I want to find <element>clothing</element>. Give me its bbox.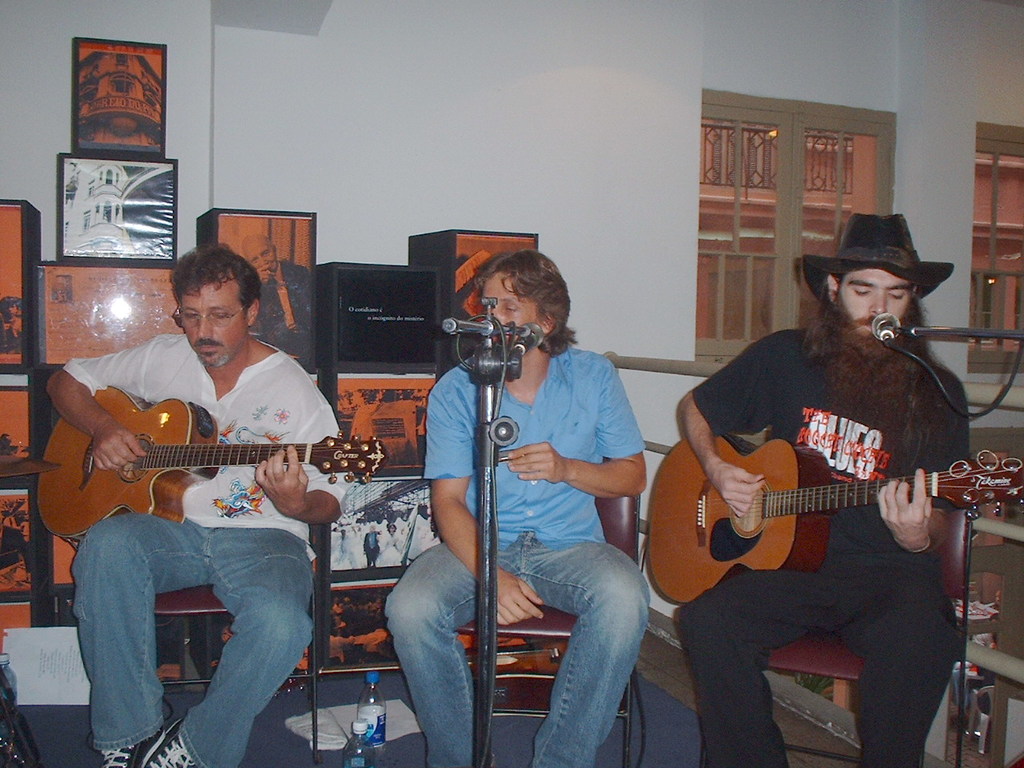
x1=380, y1=342, x2=650, y2=767.
